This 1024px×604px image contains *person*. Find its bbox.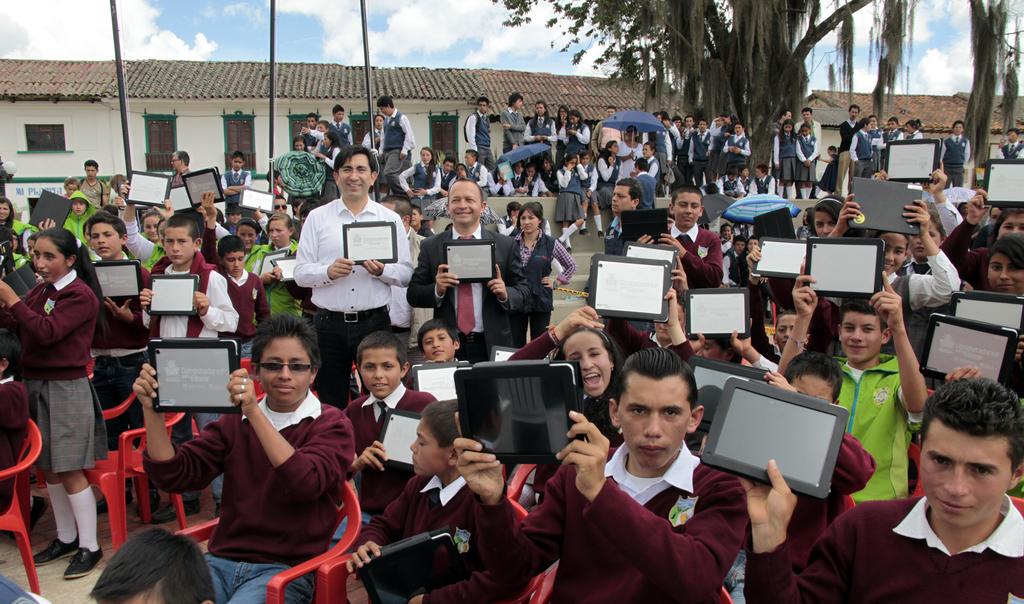
{"left": 94, "top": 515, "right": 215, "bottom": 603}.
